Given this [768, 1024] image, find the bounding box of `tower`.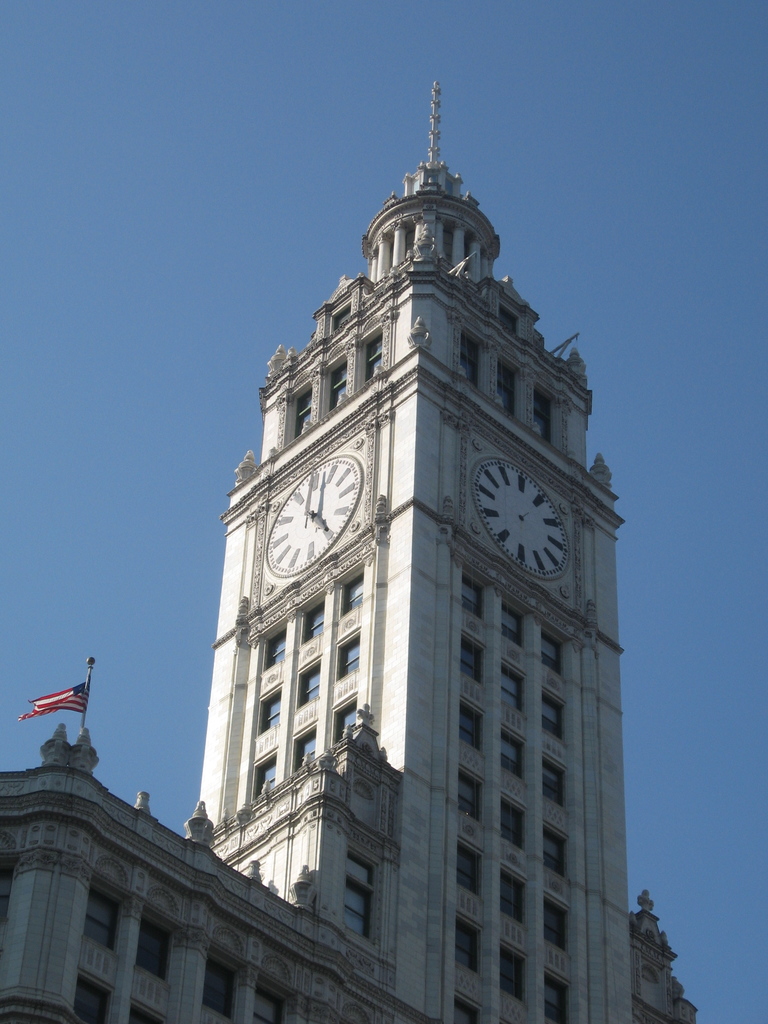
[154, 67, 669, 1004].
